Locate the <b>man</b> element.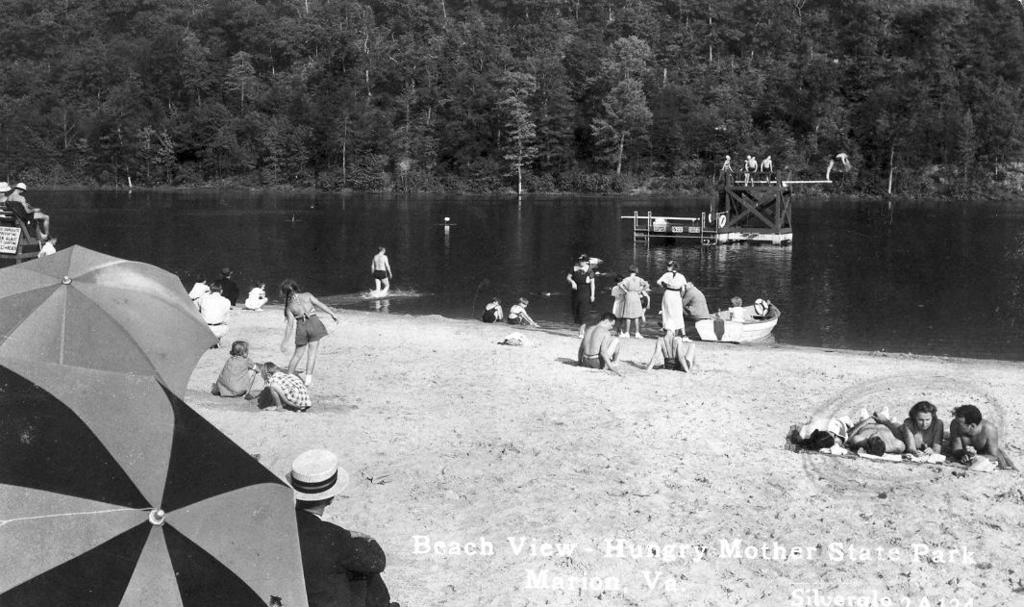
Element bbox: <box>682,281,707,319</box>.
